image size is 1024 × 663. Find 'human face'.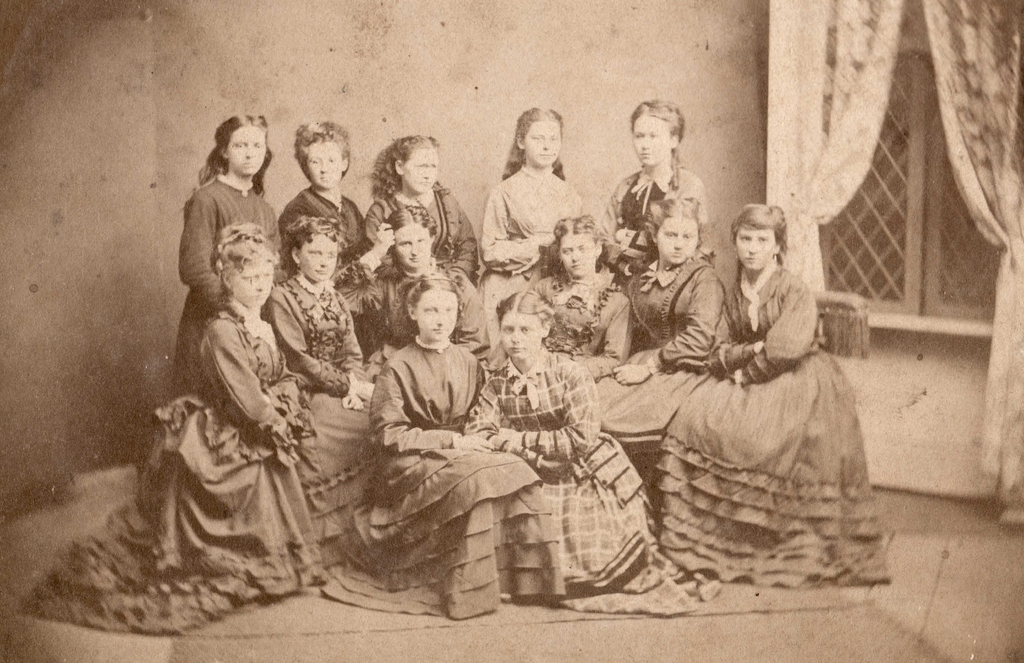
236:254:268:304.
